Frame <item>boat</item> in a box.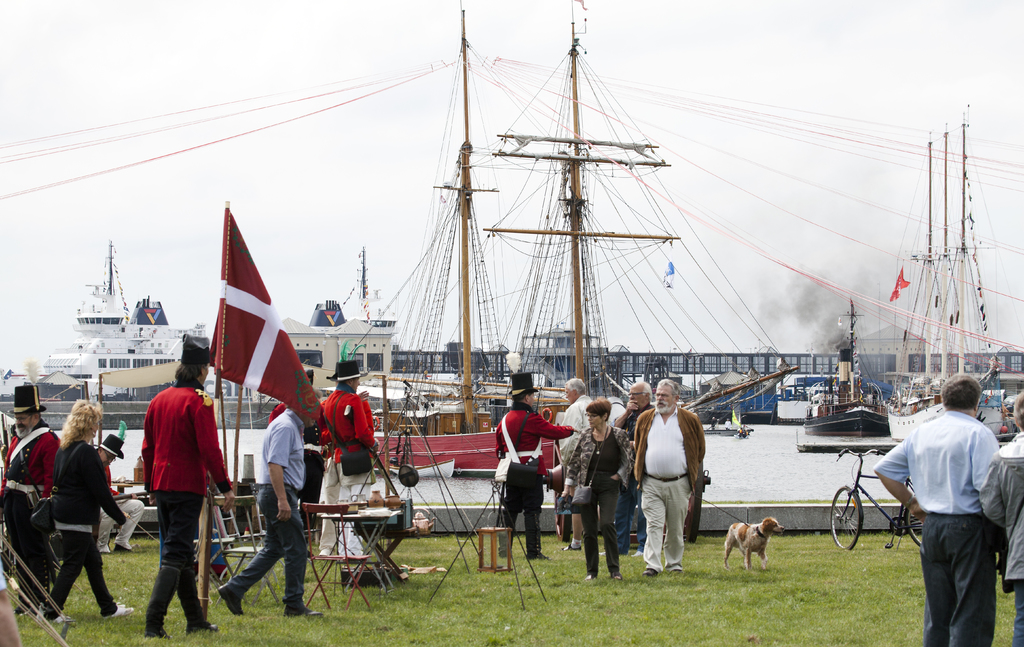
bbox=[0, 236, 287, 430].
